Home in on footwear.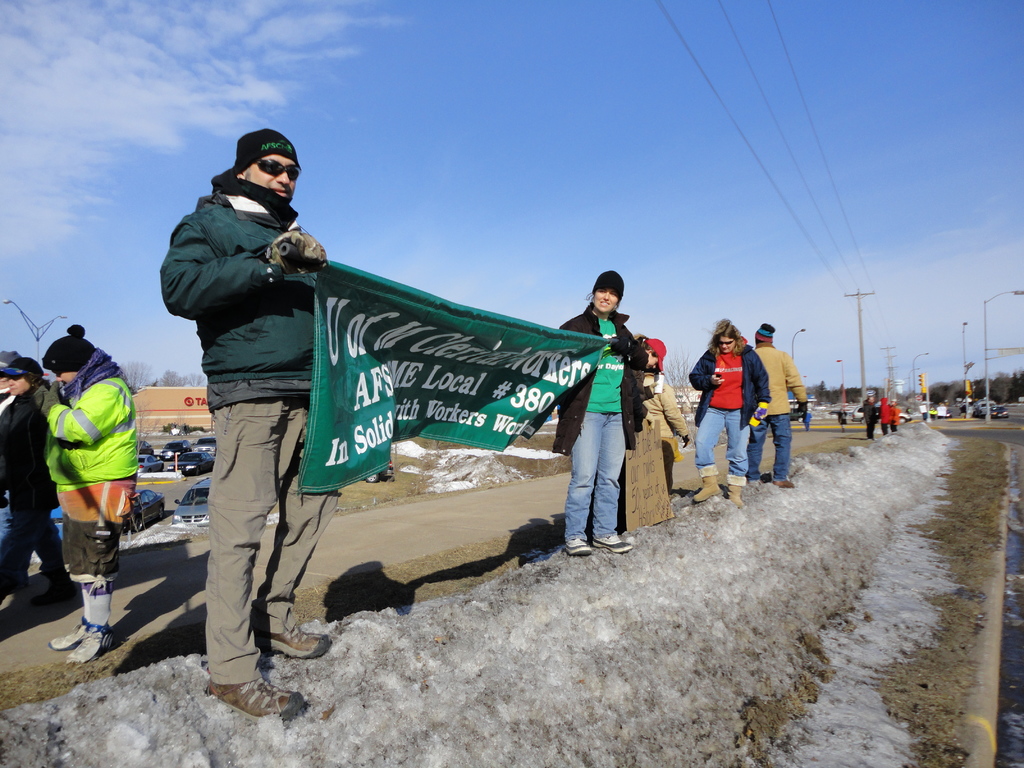
Homed in at l=776, t=479, r=795, b=487.
